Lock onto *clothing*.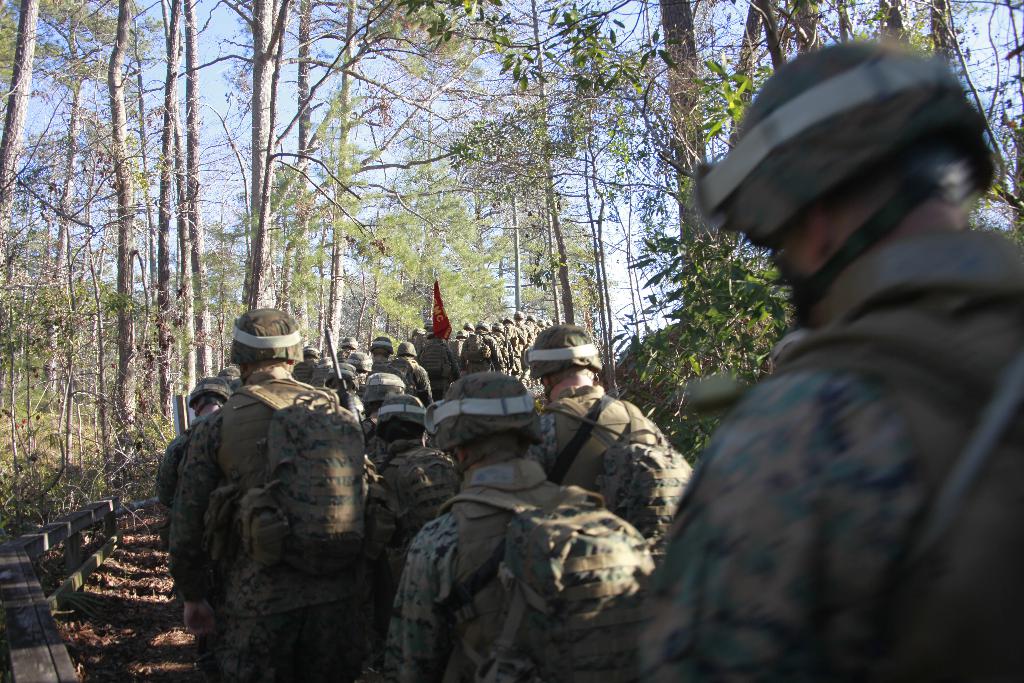
Locked: crop(166, 370, 384, 682).
